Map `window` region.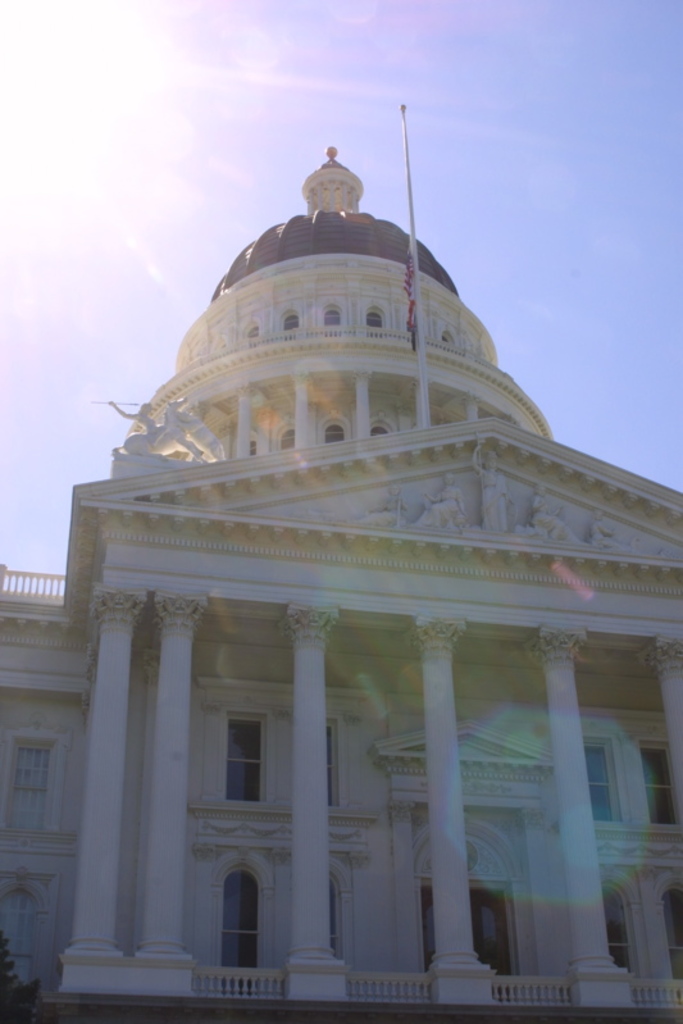
Mapped to [x1=8, y1=745, x2=44, y2=832].
